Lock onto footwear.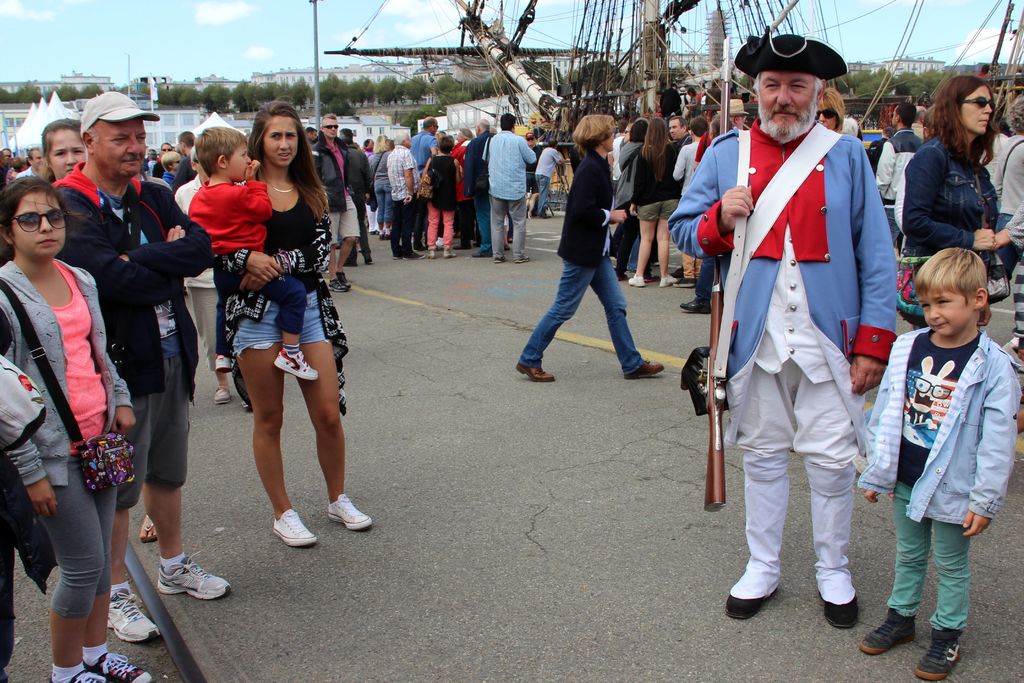
Locked: box=[158, 547, 232, 597].
